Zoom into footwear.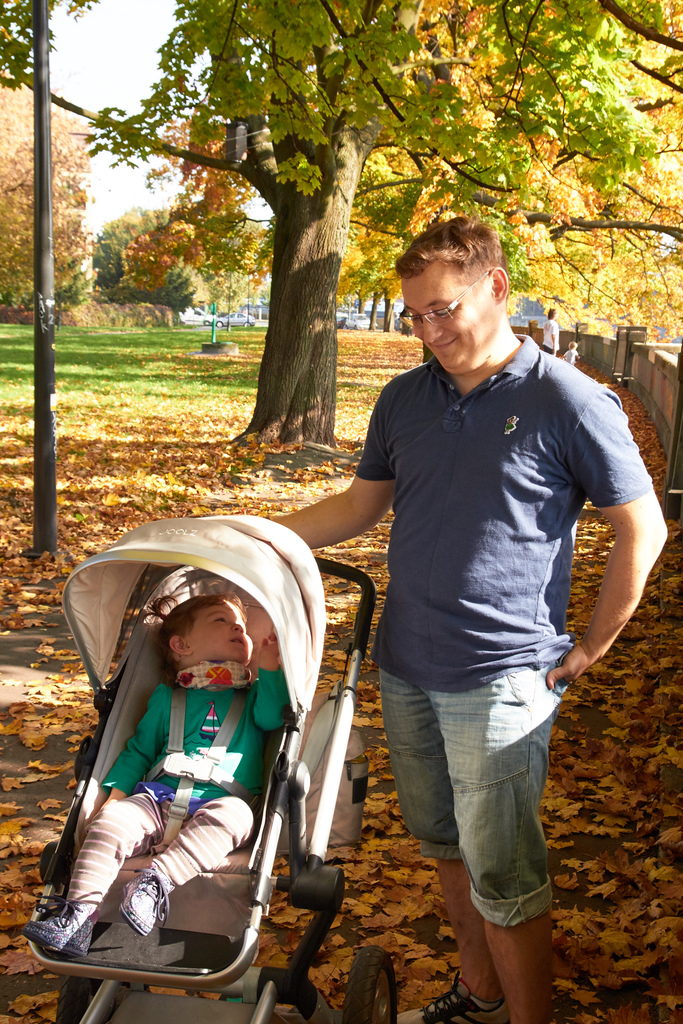
Zoom target: <region>117, 874, 174, 938</region>.
